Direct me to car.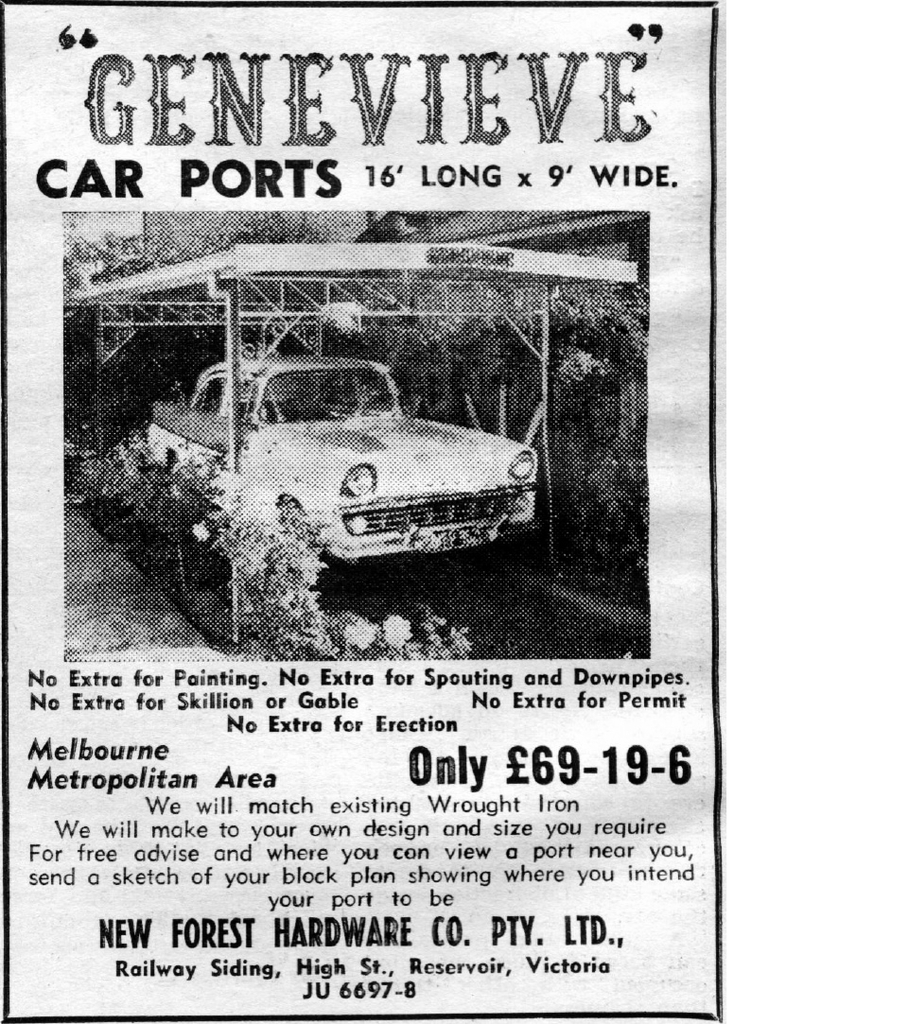
Direction: left=101, top=333, right=549, bottom=588.
